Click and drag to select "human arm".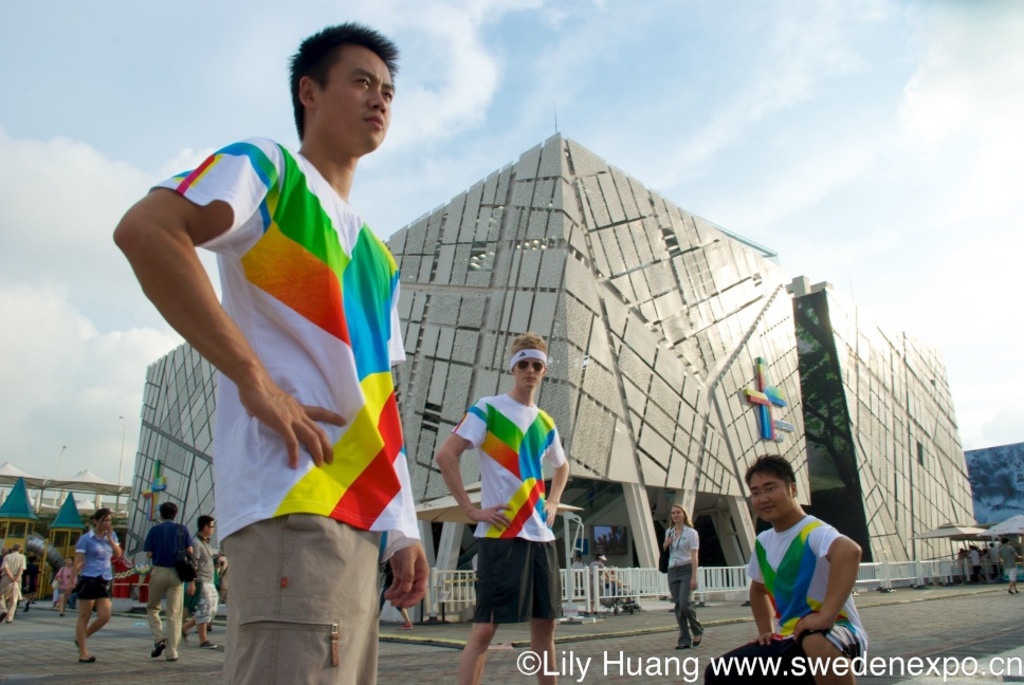
Selection: x1=744, y1=545, x2=786, y2=646.
